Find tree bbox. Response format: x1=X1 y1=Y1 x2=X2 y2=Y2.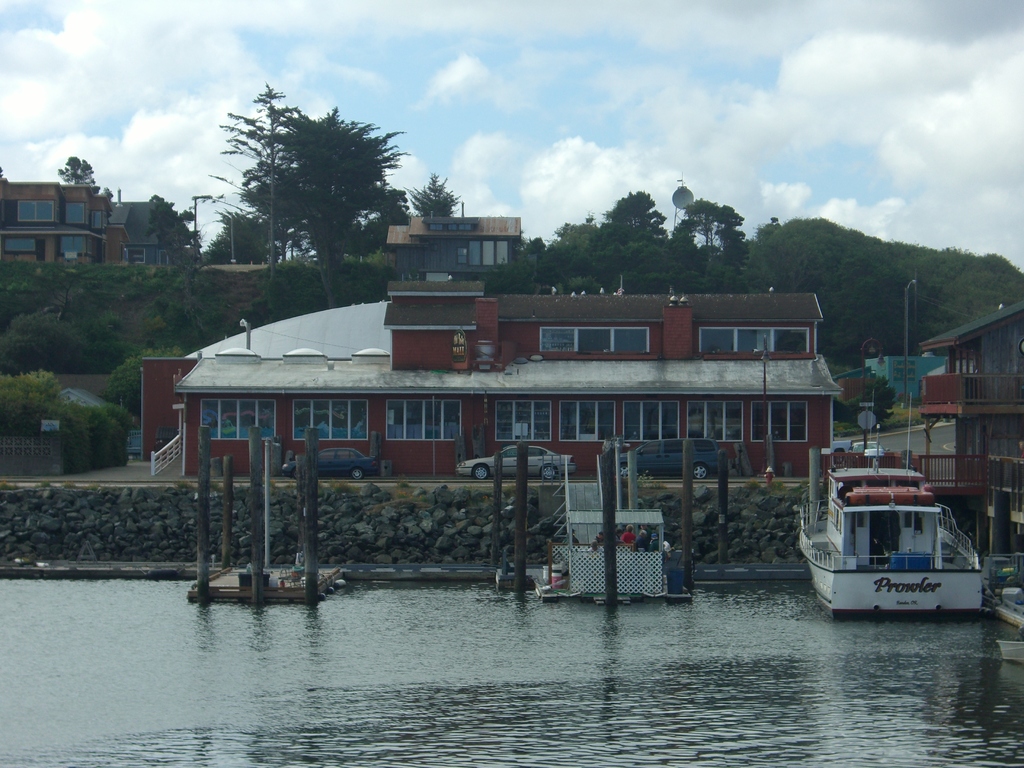
x1=684 y1=193 x2=749 y2=296.
